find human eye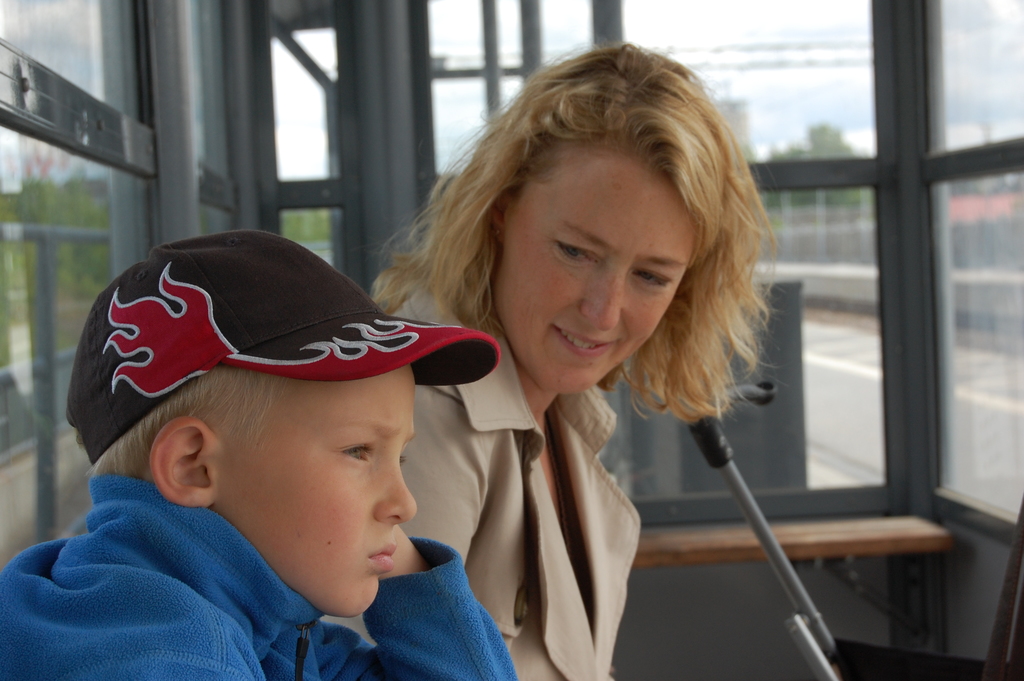
rect(554, 244, 594, 264)
